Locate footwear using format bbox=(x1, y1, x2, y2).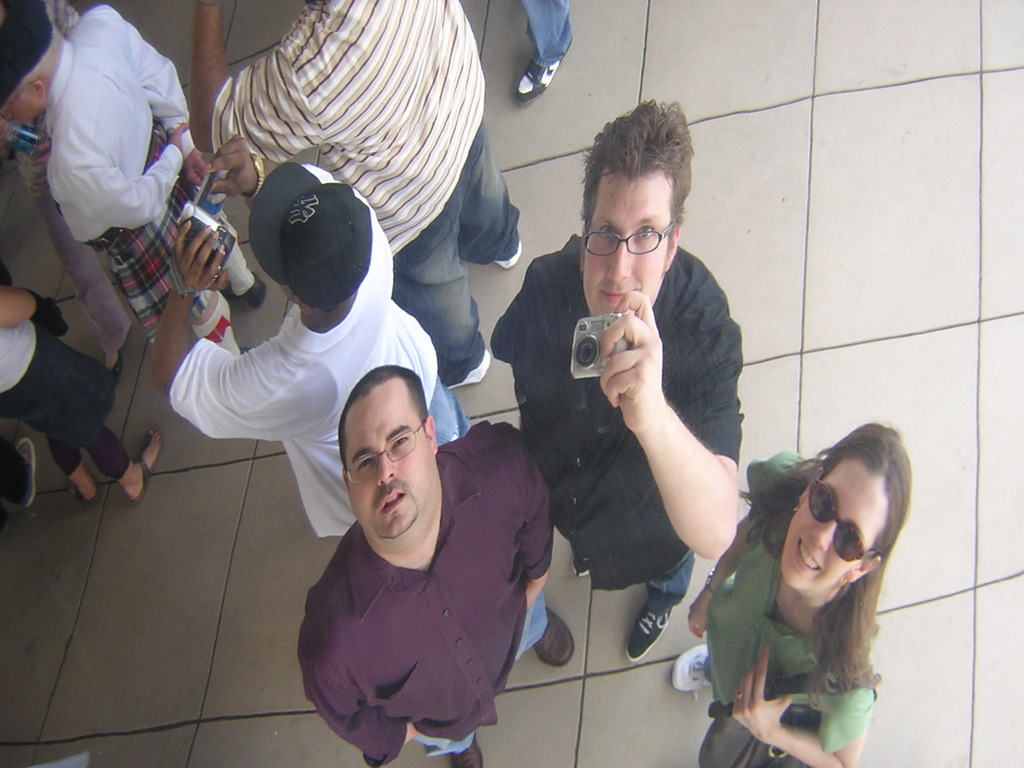
bbox=(534, 606, 578, 670).
